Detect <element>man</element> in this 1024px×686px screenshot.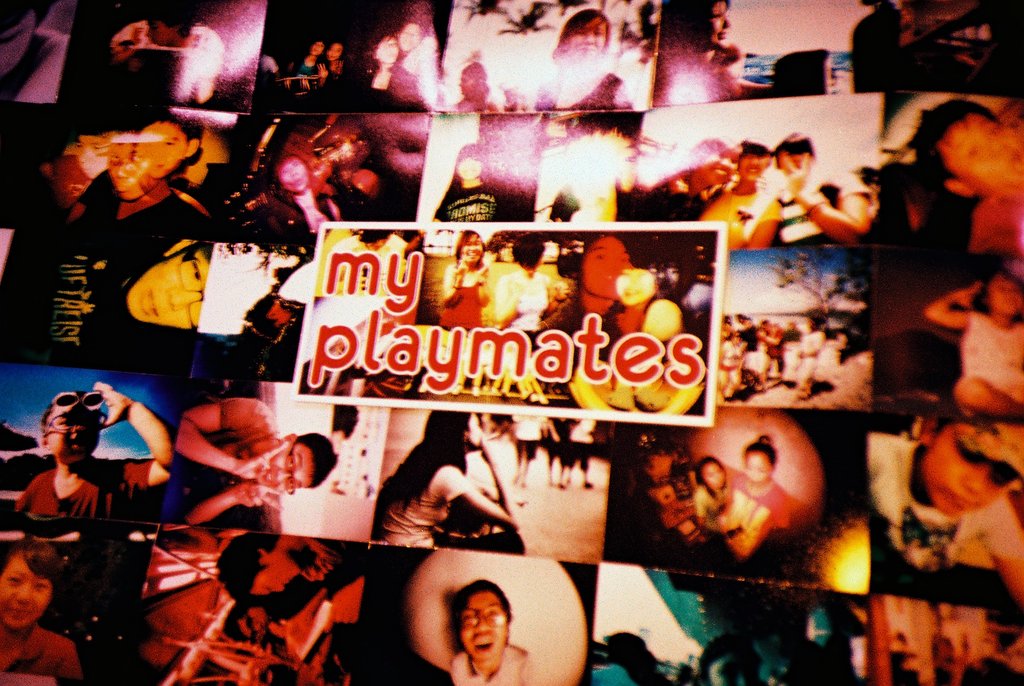
Detection: (745, 134, 874, 249).
